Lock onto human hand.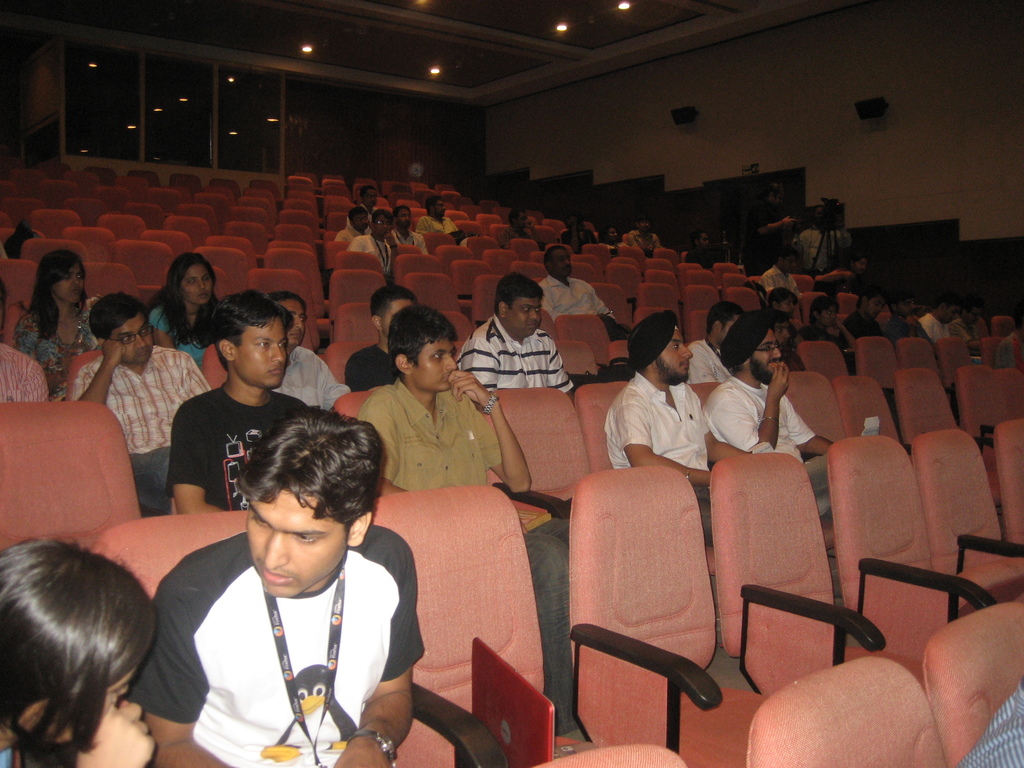
Locked: rect(447, 369, 490, 406).
